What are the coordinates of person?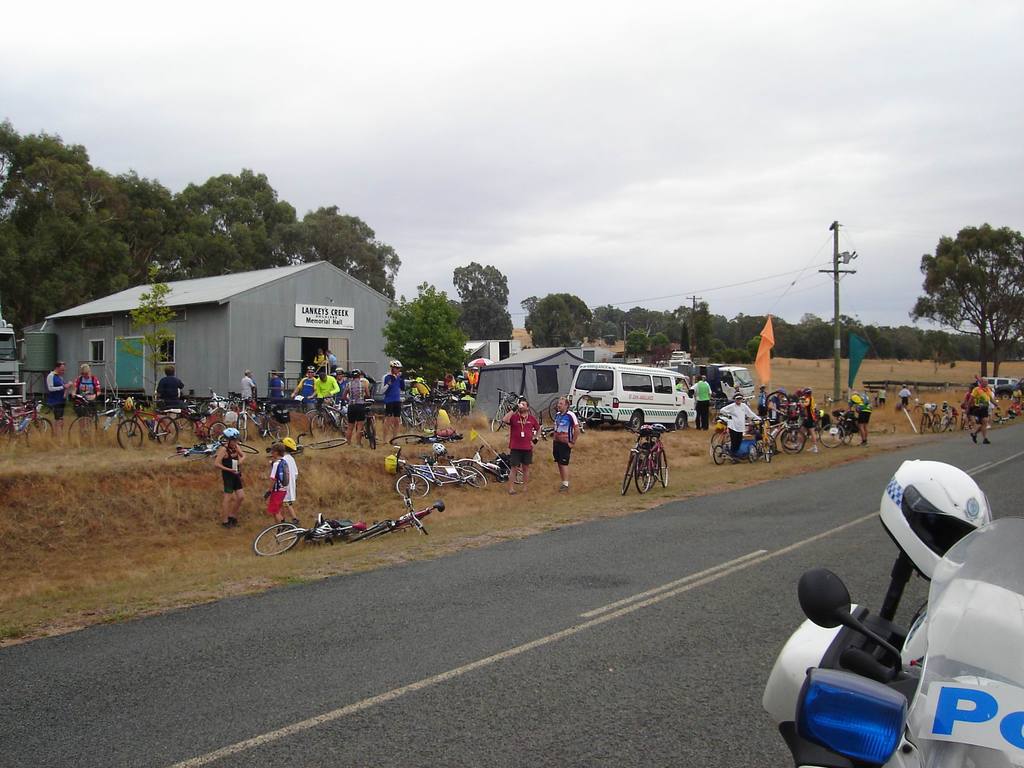
445 373 456 387.
